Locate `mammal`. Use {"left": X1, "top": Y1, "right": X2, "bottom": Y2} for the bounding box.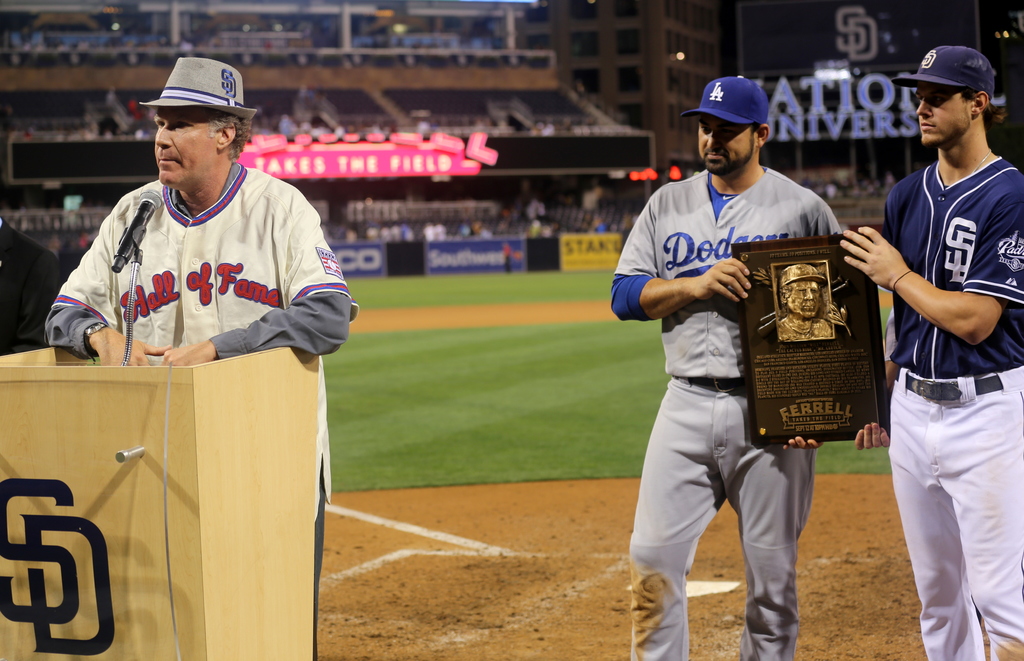
{"left": 481, "top": 226, "right": 490, "bottom": 238}.
